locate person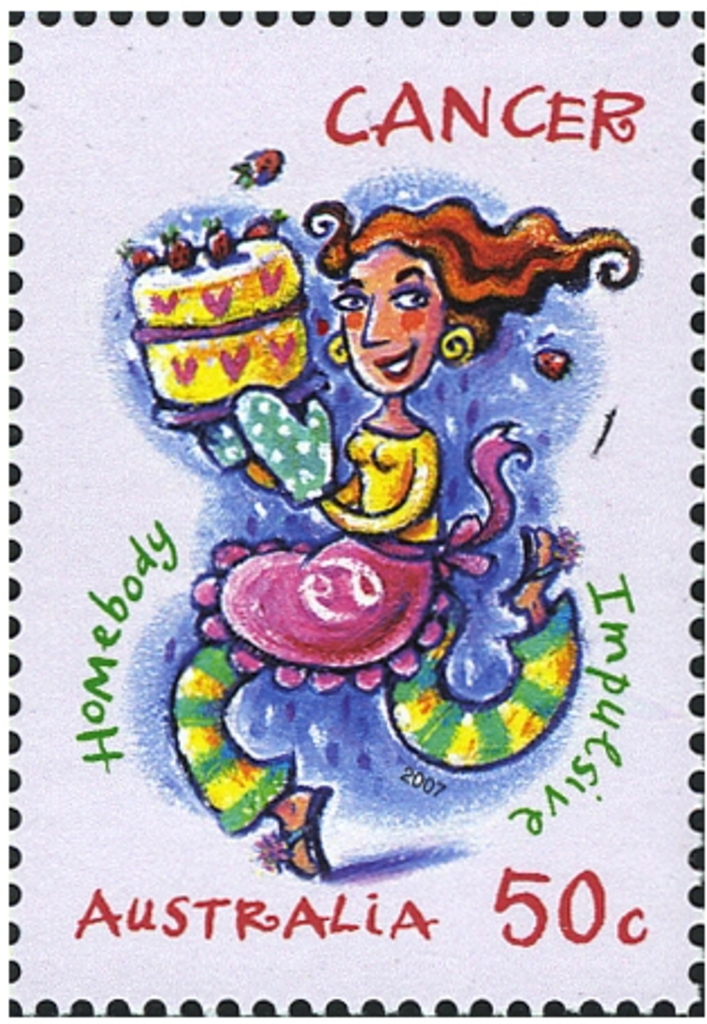
266:200:583:779
